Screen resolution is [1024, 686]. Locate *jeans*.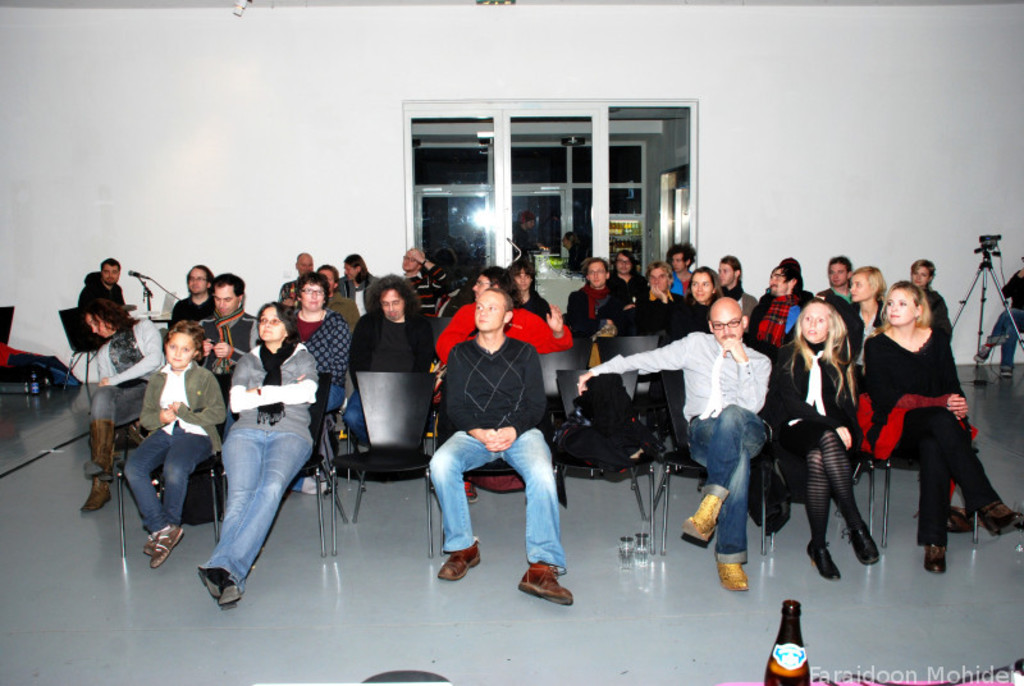
bbox=[991, 298, 1023, 358].
